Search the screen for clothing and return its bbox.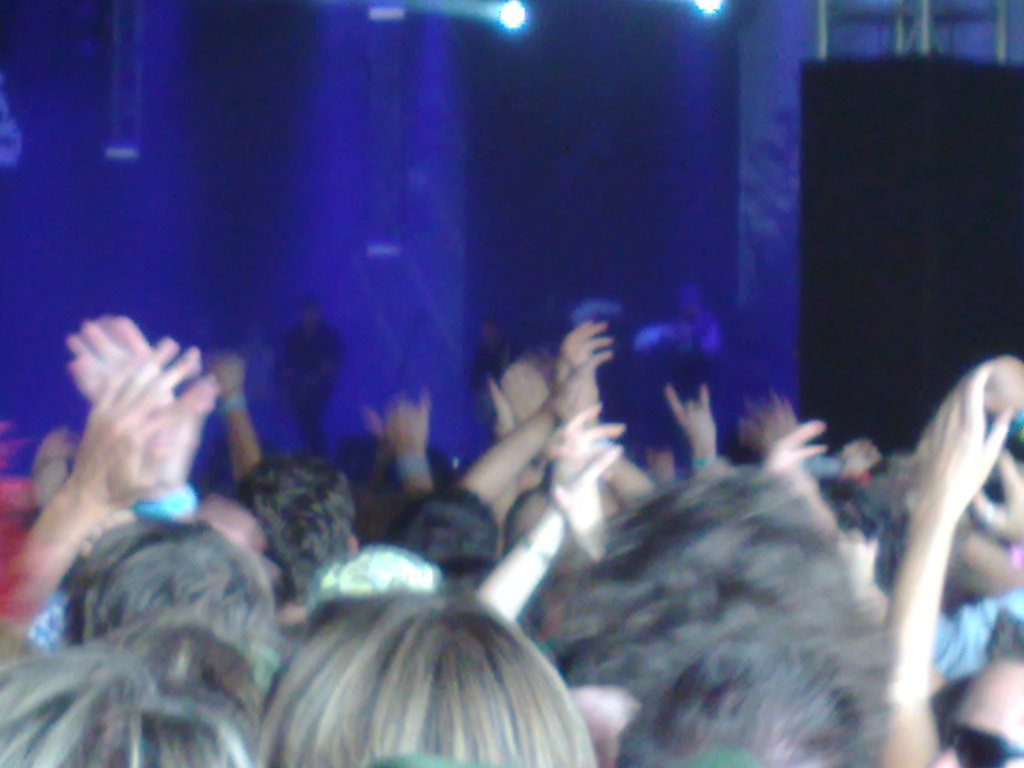
Found: [left=932, top=585, right=1023, bottom=683].
